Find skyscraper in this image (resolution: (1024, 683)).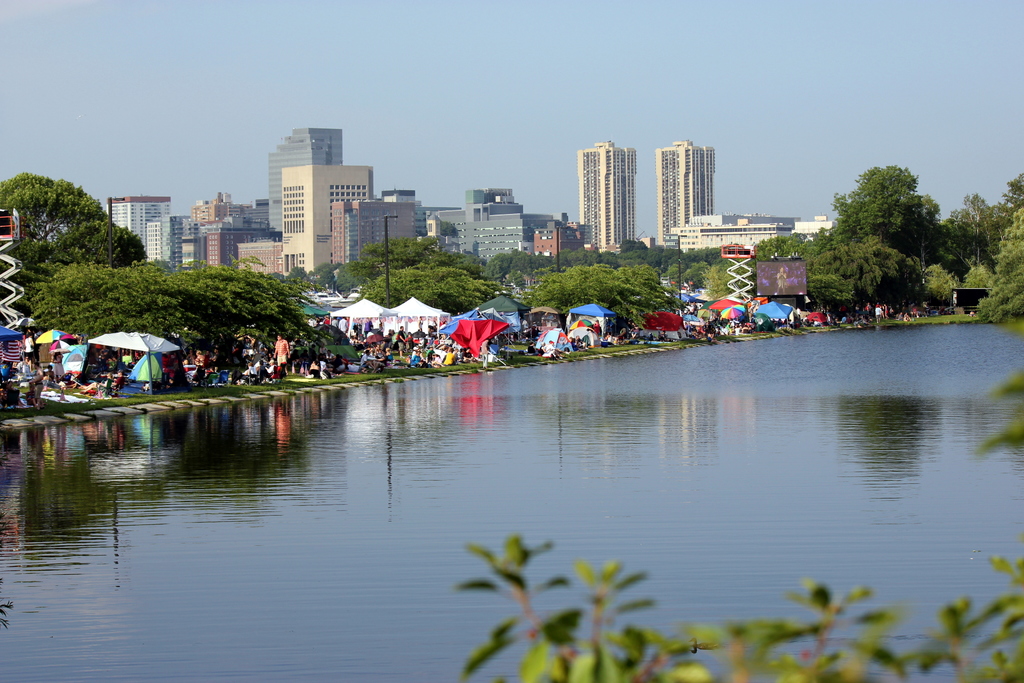
crop(106, 194, 171, 256).
